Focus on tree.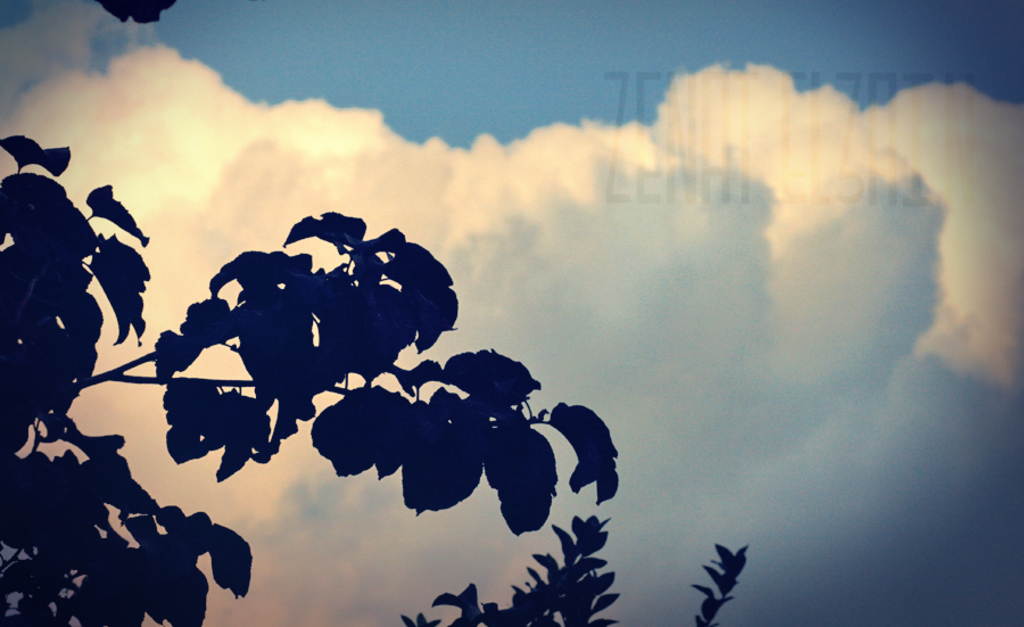
Focused at l=0, t=119, r=620, b=626.
